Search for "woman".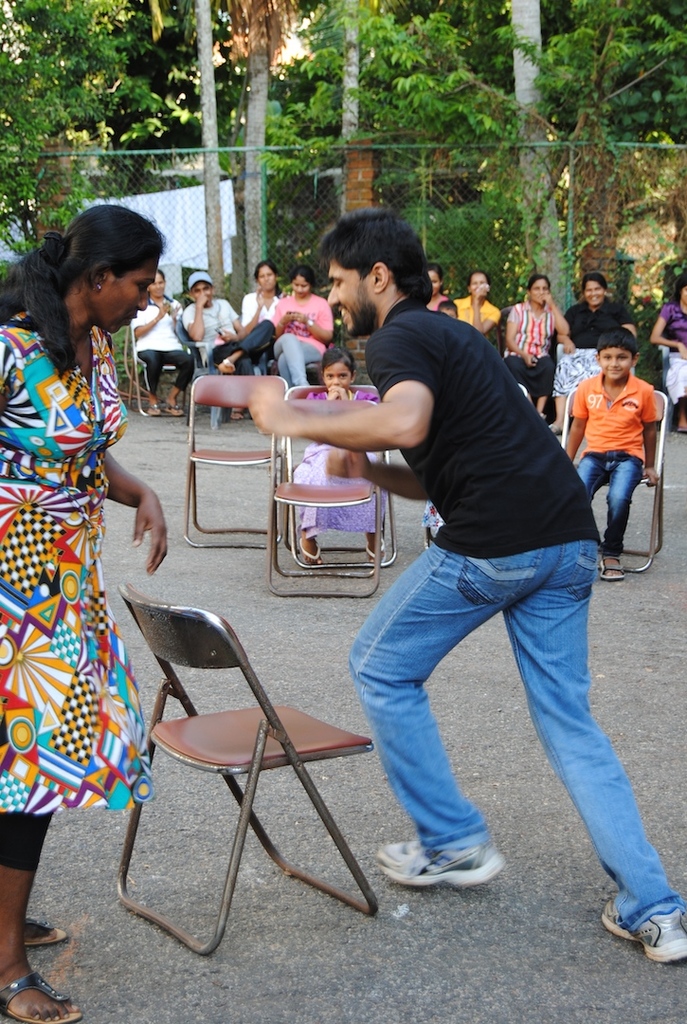
Found at locate(649, 270, 686, 433).
